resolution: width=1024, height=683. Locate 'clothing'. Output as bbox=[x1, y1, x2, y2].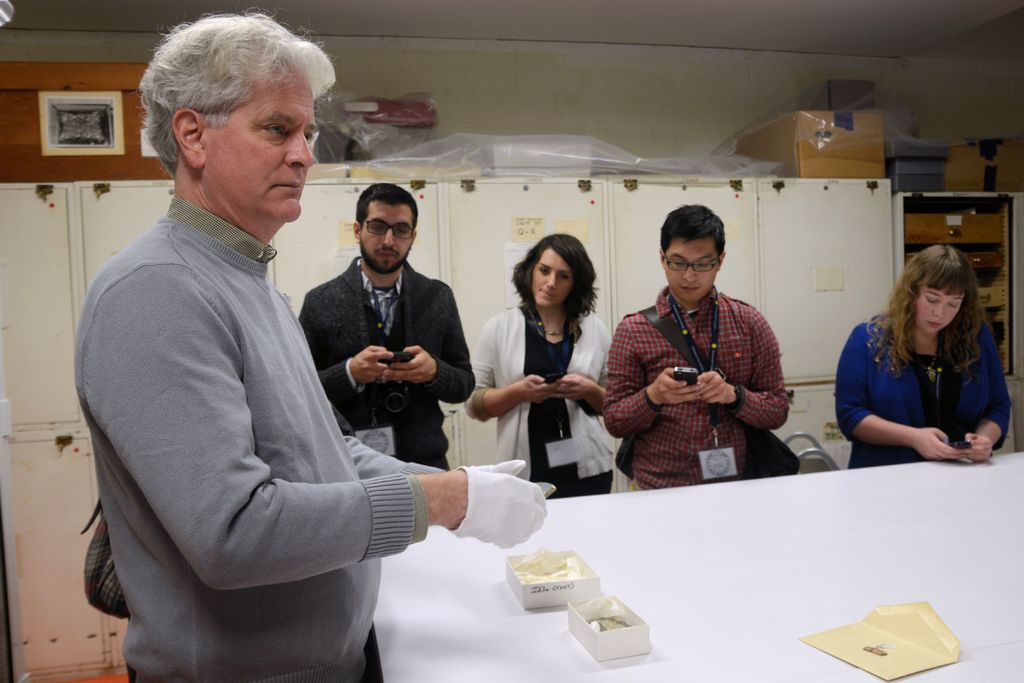
bbox=[302, 251, 477, 470].
